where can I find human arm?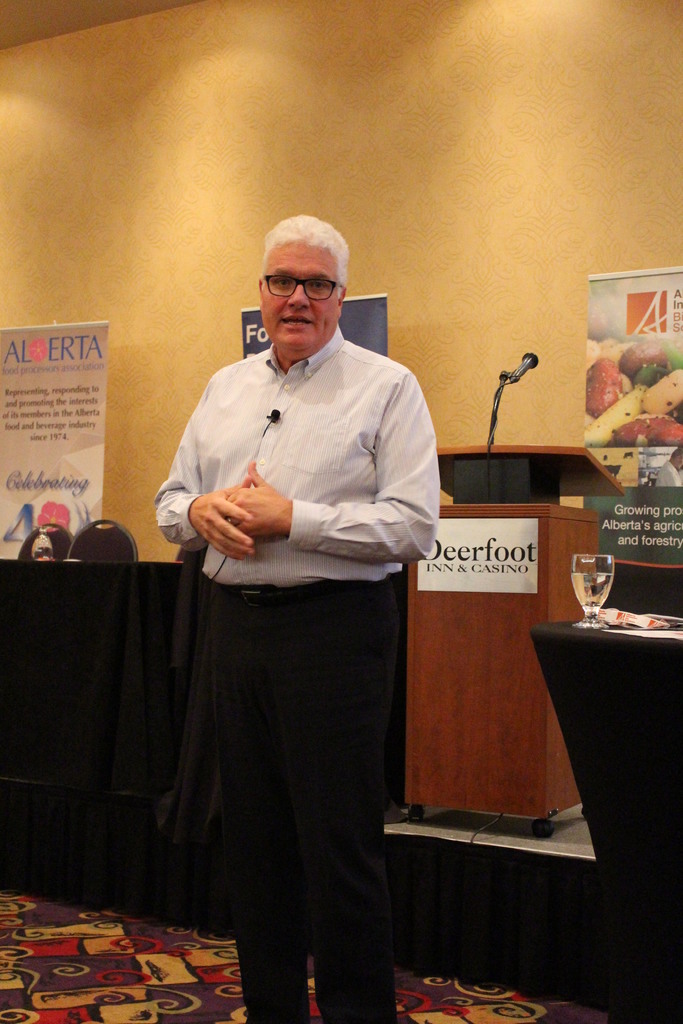
You can find it at crop(218, 362, 443, 541).
